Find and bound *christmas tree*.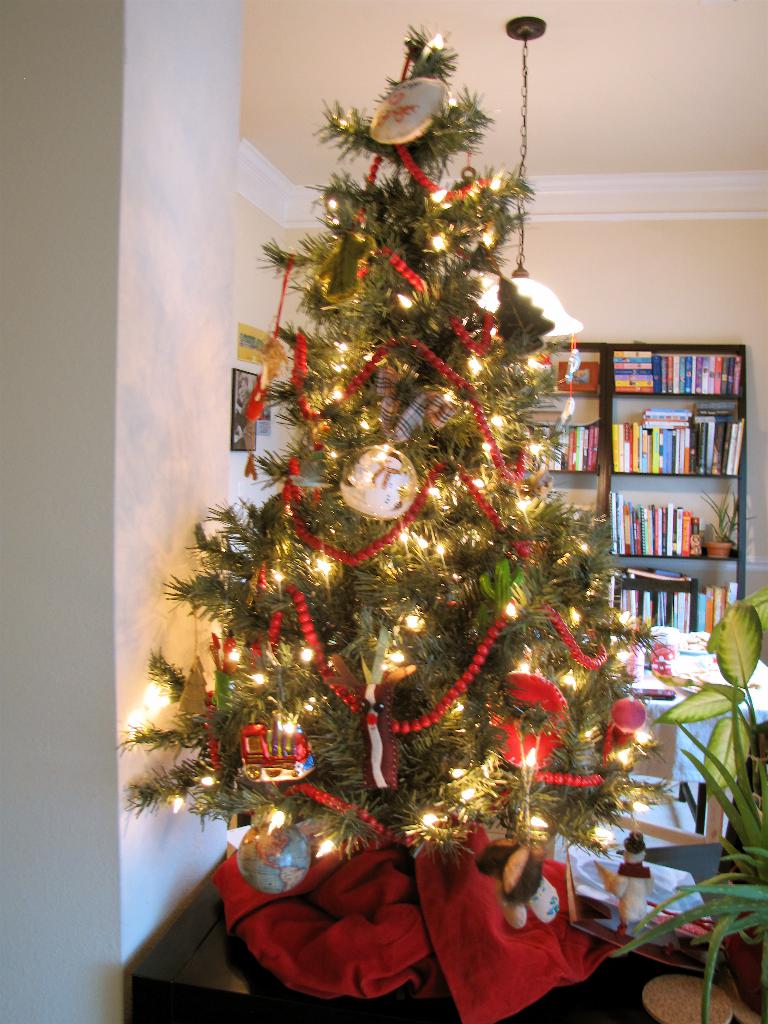
Bound: pyautogui.locateOnScreen(114, 22, 708, 922).
